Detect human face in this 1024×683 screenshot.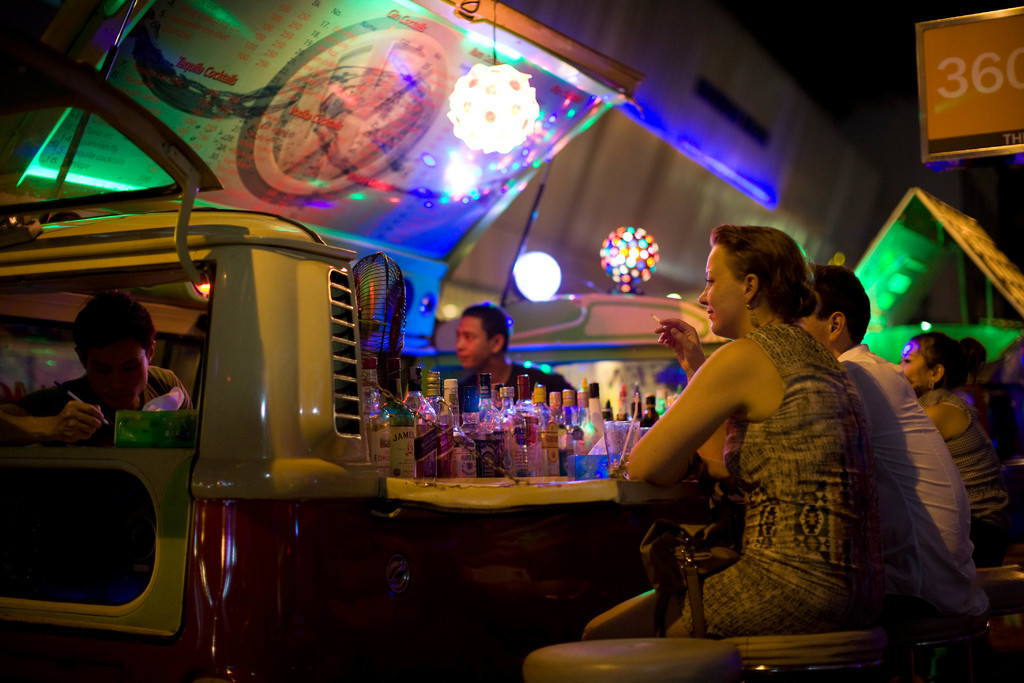
Detection: [left=695, top=245, right=744, bottom=334].
